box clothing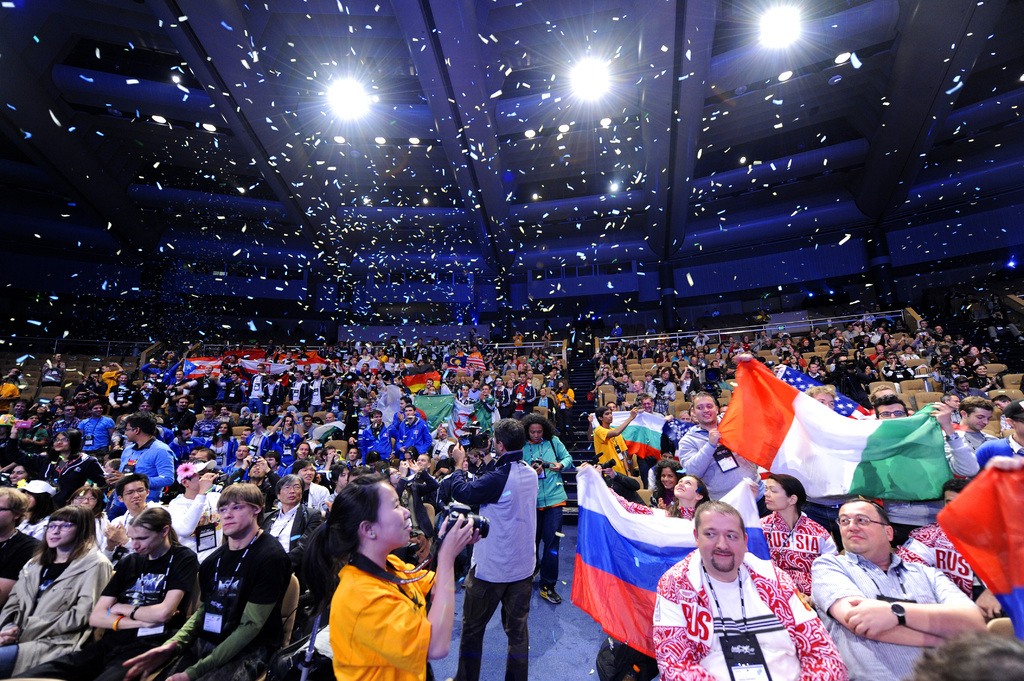
<region>240, 367, 276, 409</region>
